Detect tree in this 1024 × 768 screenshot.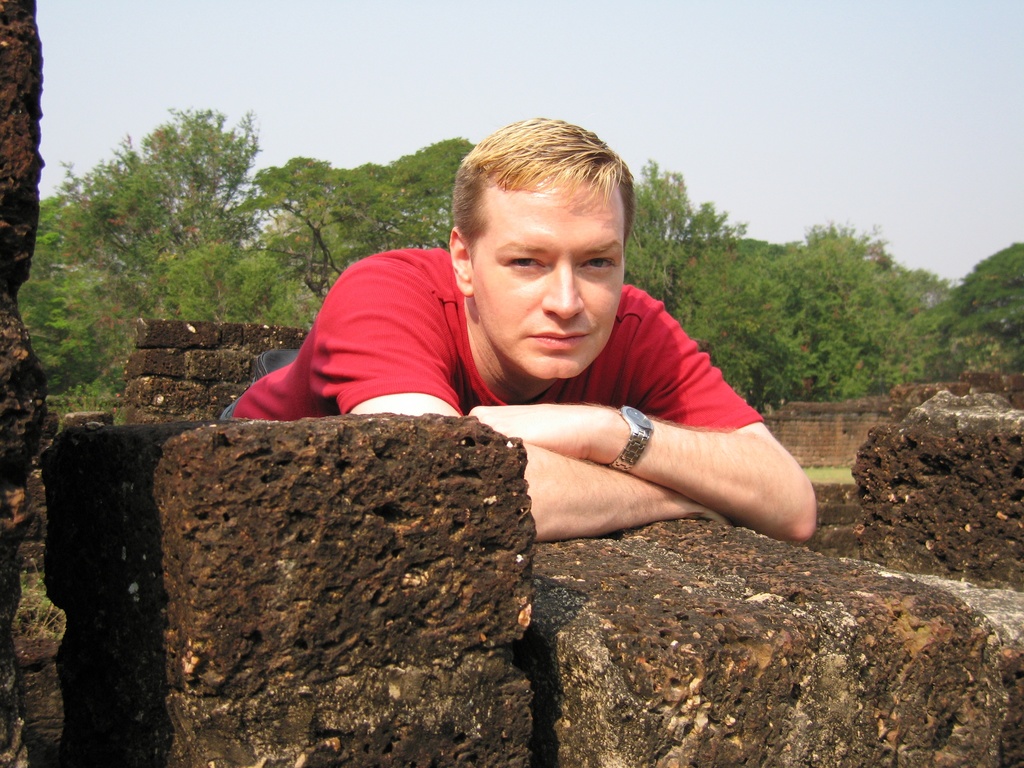
Detection: pyautogui.locateOnScreen(17, 179, 140, 398).
